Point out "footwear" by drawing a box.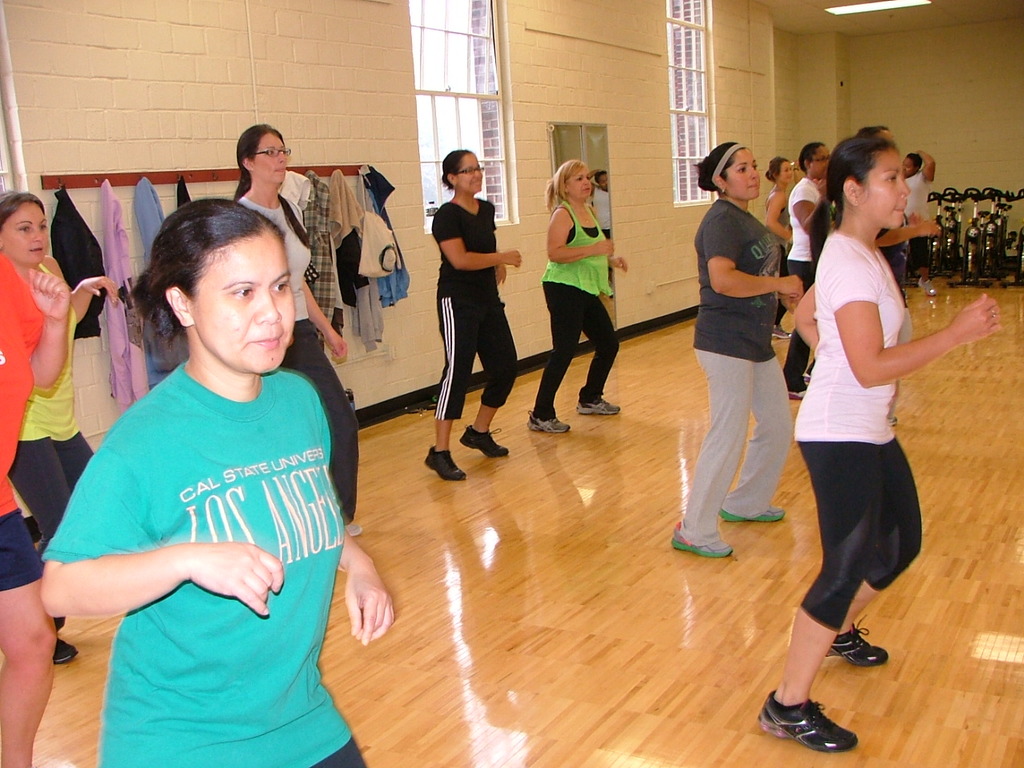
left=830, top=614, right=893, bottom=669.
